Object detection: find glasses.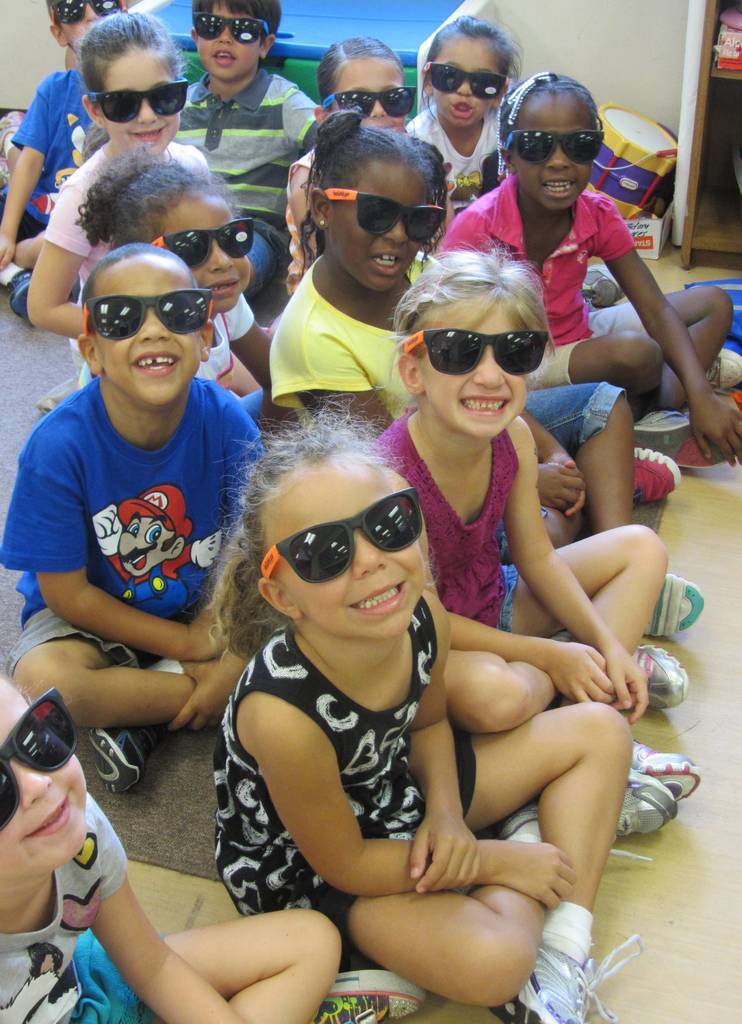
bbox=(320, 84, 418, 120).
